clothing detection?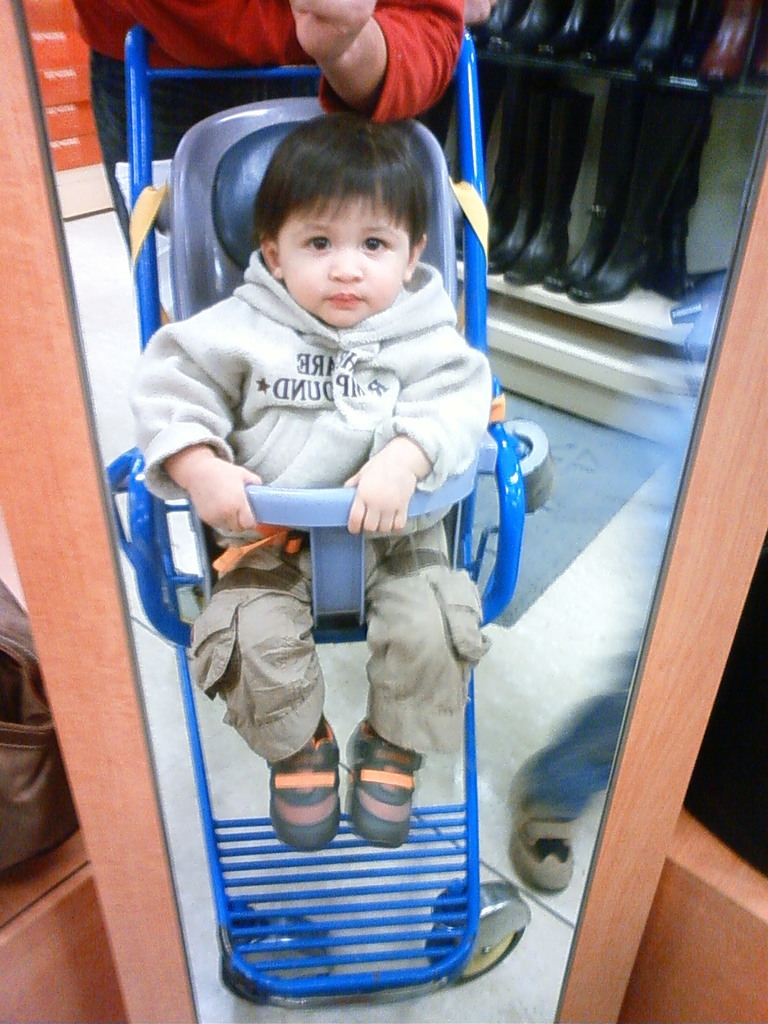
(163, 216, 512, 852)
